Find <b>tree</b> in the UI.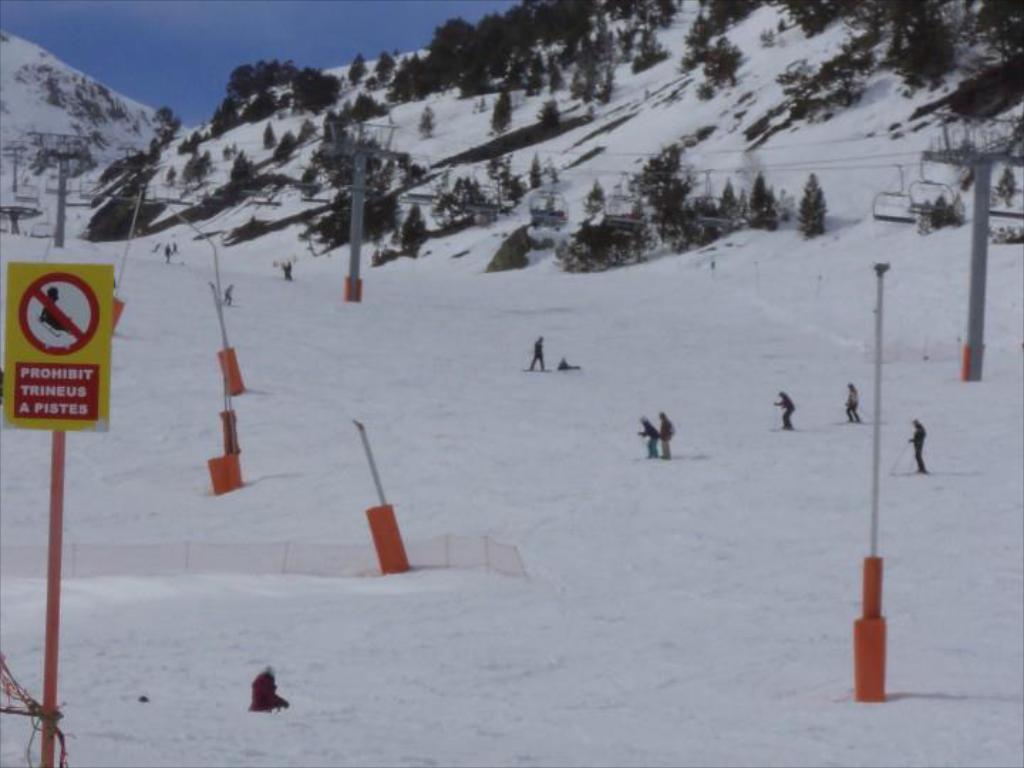
UI element at bbox=(798, 171, 829, 240).
